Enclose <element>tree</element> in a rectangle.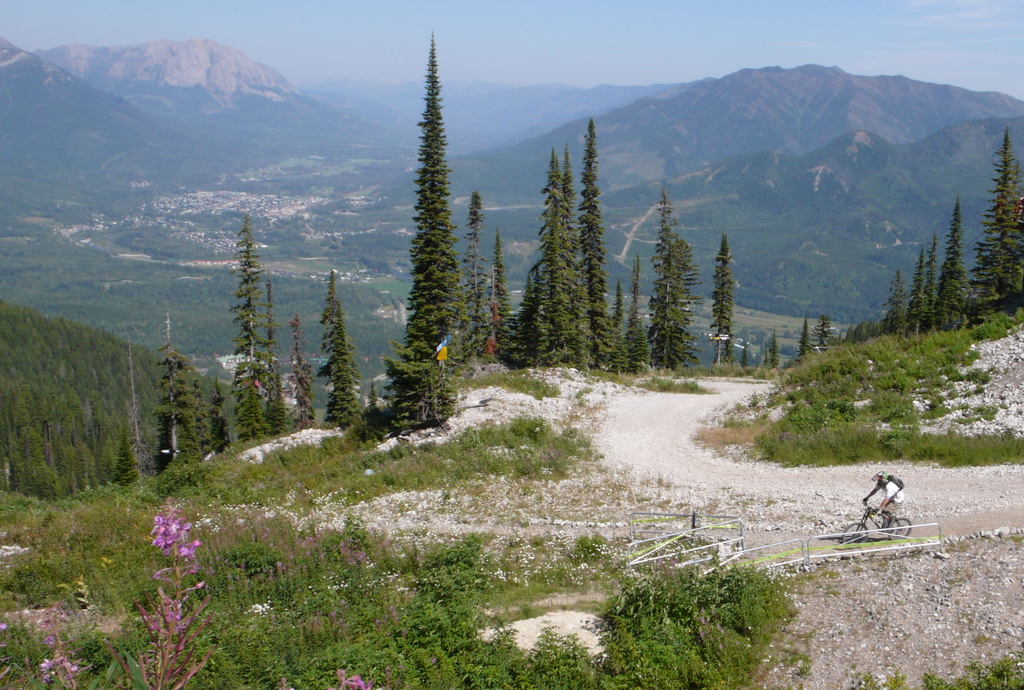
605:252:652:381.
